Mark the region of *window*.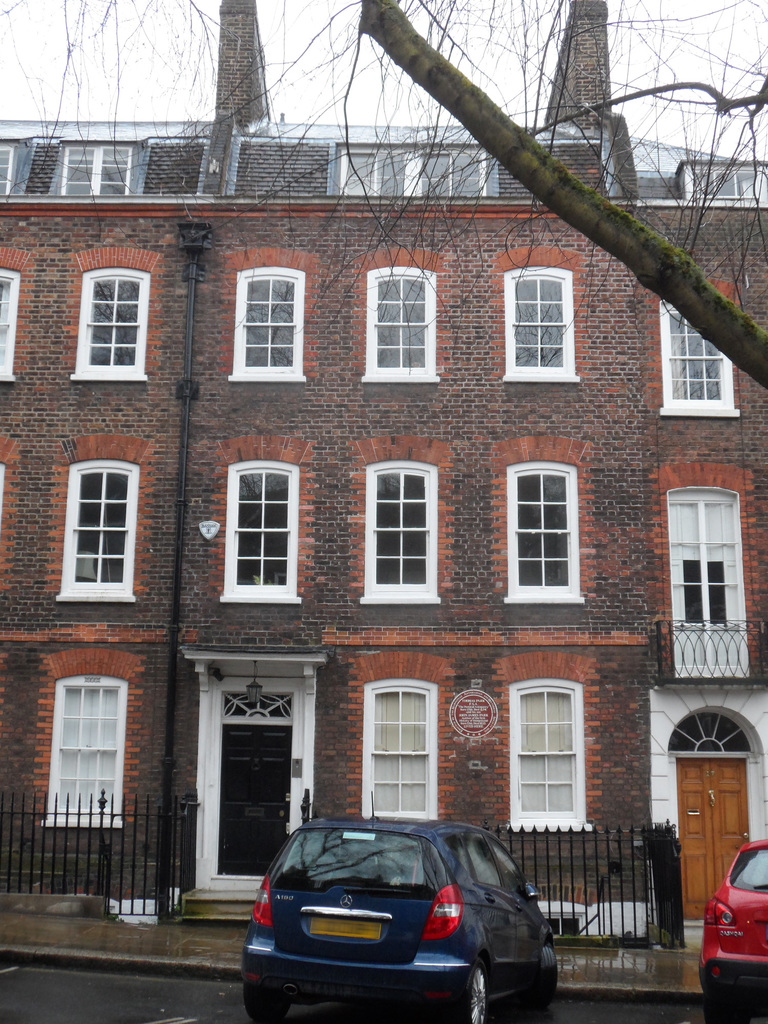
Region: select_region(359, 679, 436, 819).
